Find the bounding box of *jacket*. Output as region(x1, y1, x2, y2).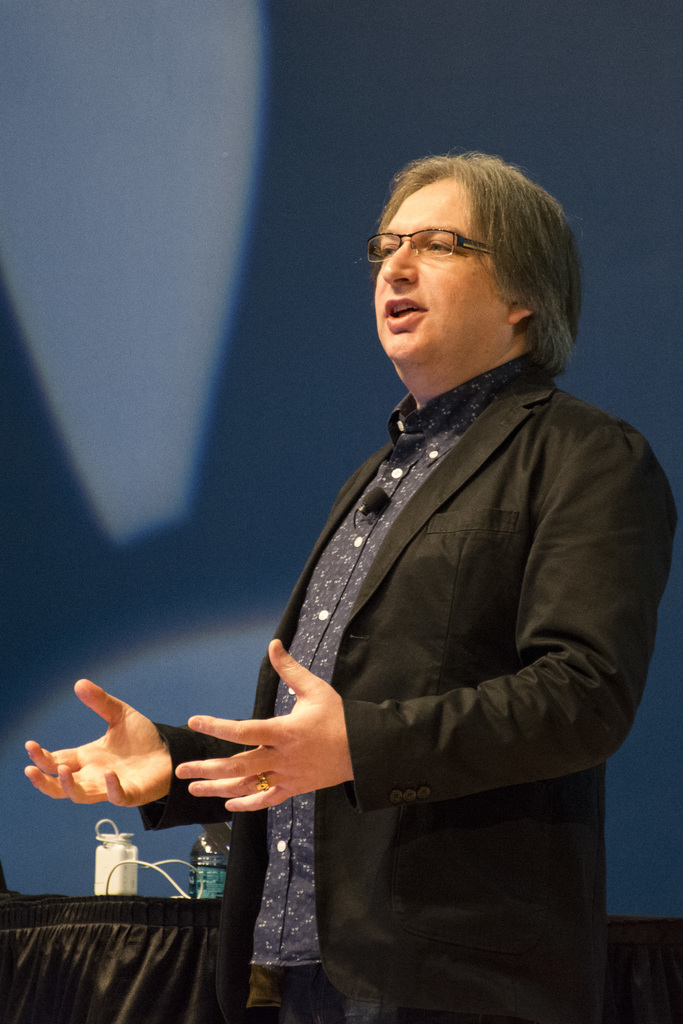
region(141, 367, 676, 1023).
